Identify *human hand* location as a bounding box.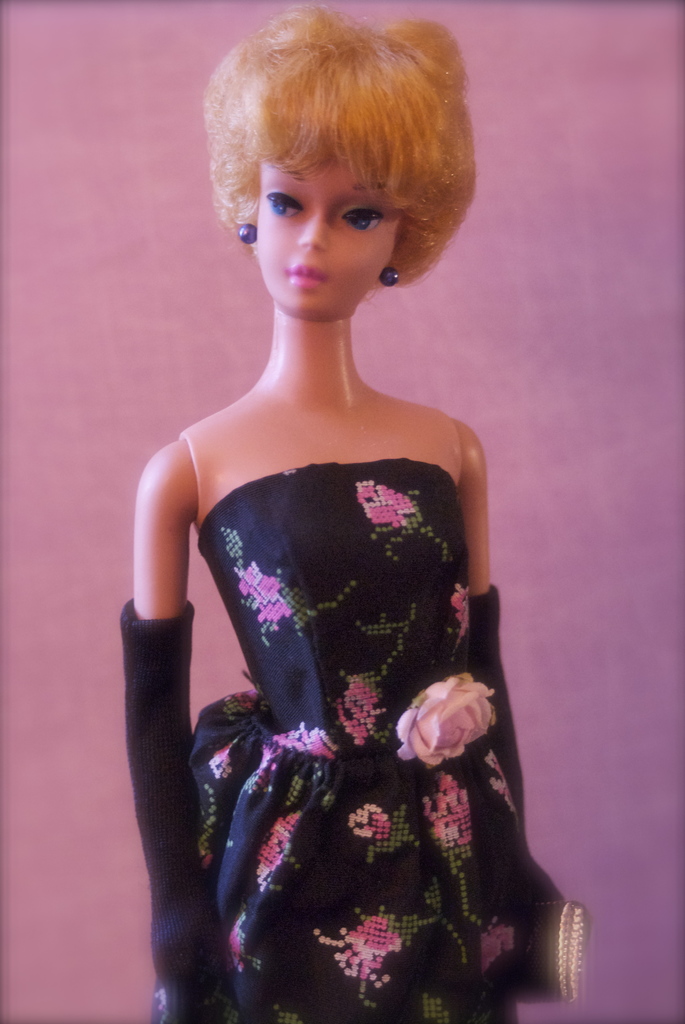
crop(530, 861, 563, 906).
